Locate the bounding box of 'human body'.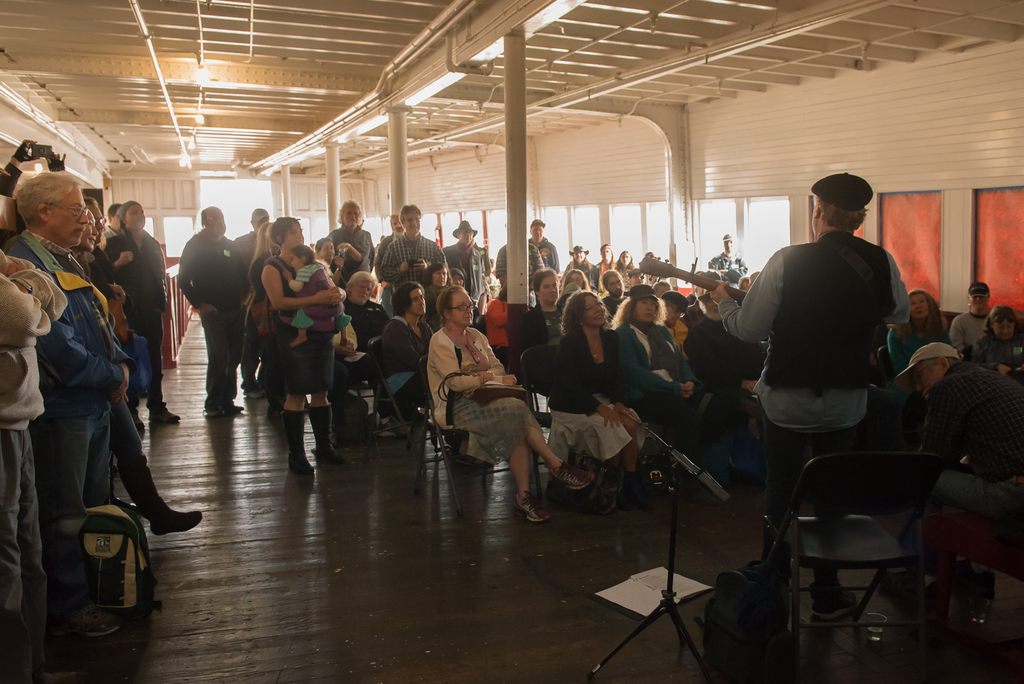
Bounding box: <region>177, 227, 250, 412</region>.
